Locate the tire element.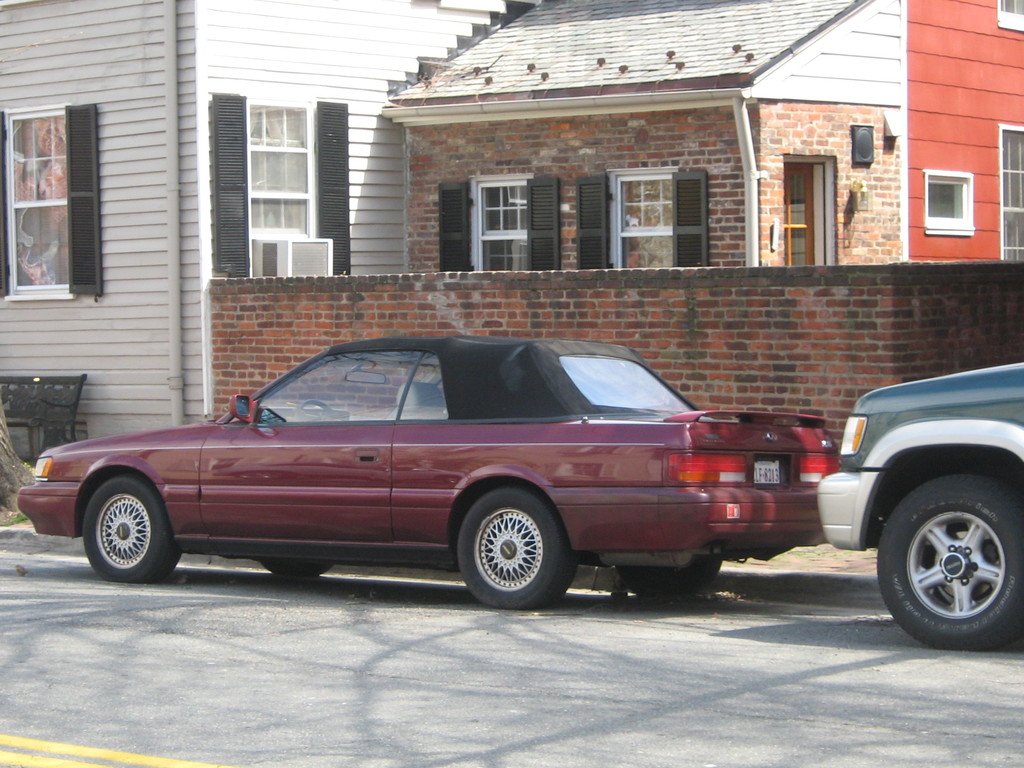
Element bbox: region(618, 557, 724, 602).
